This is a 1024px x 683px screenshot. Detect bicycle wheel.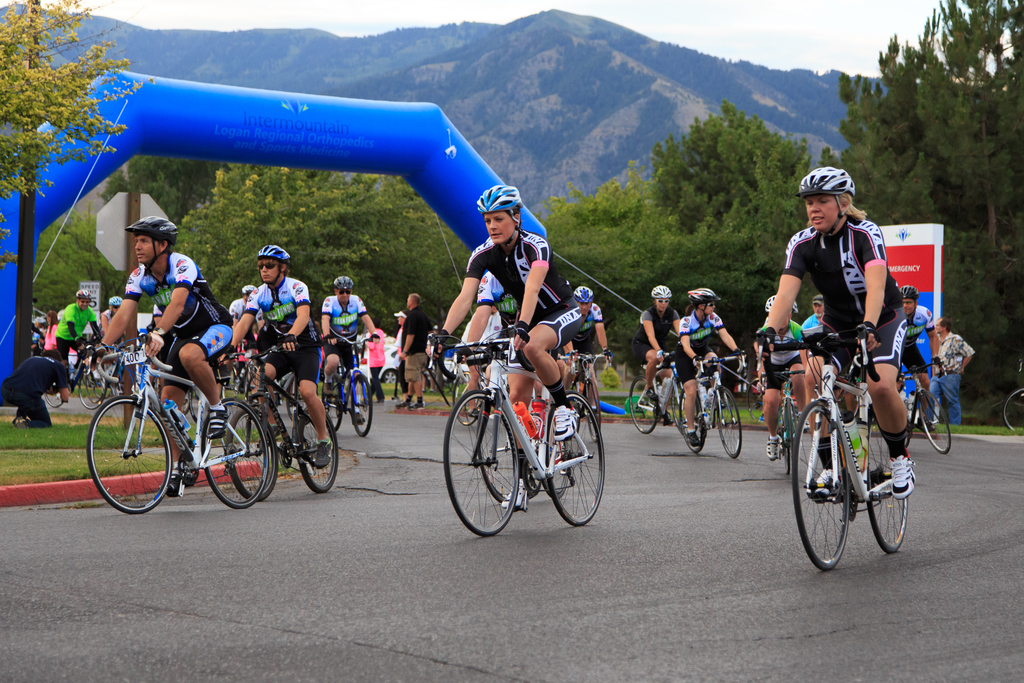
226:406:280:503.
